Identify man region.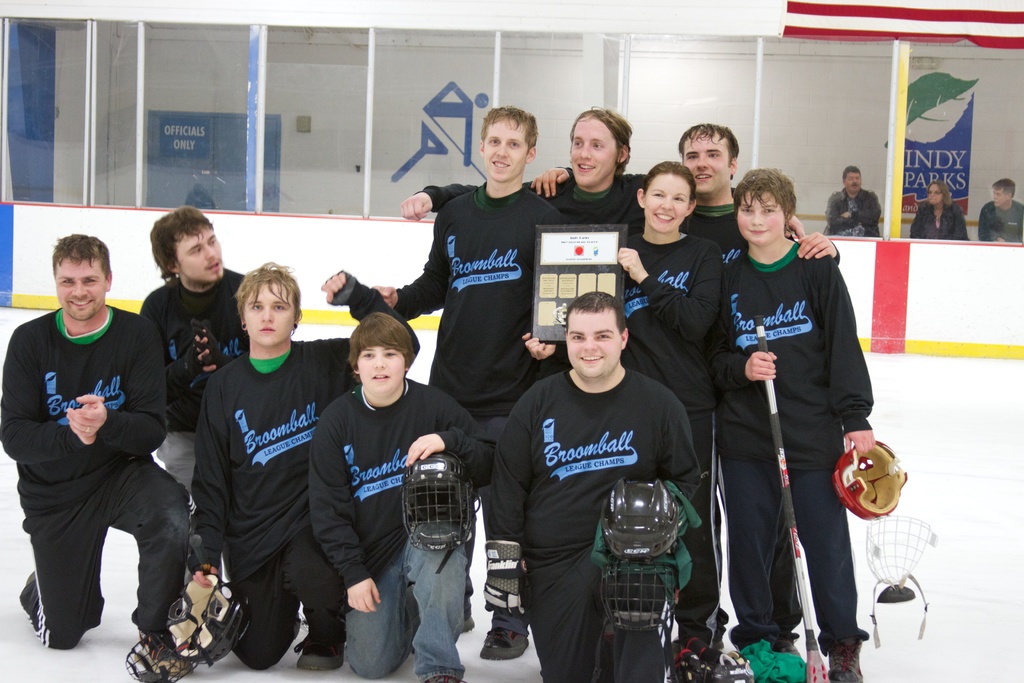
Region: box(130, 206, 248, 500).
